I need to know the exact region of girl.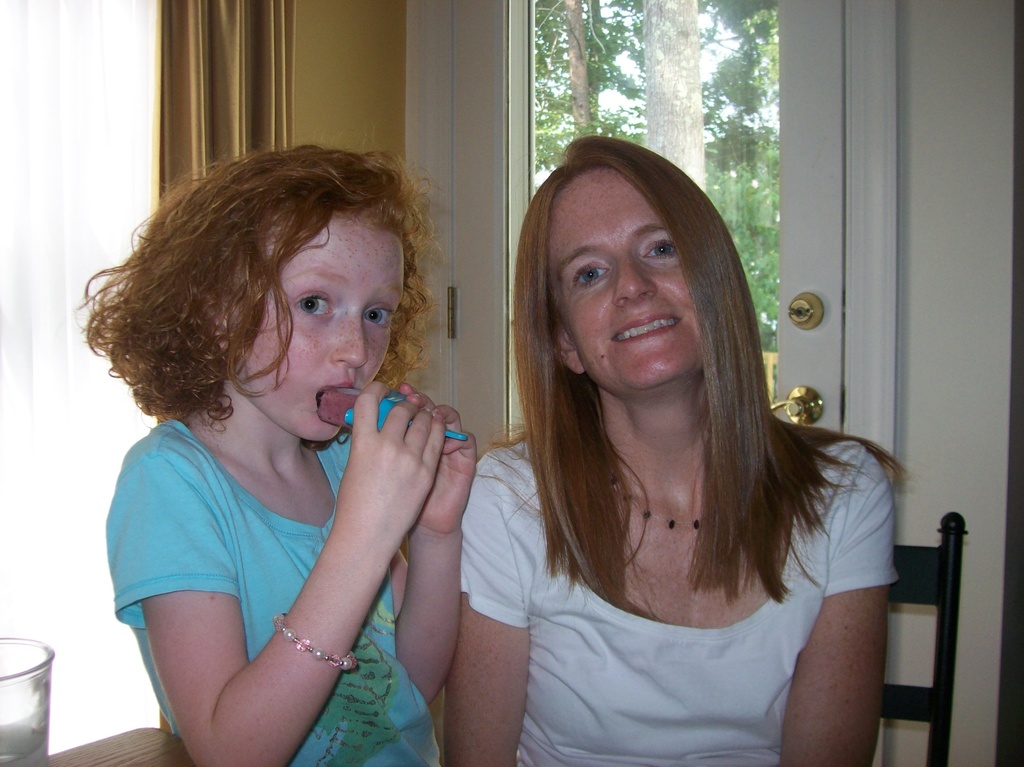
Region: (x1=81, y1=136, x2=489, y2=766).
